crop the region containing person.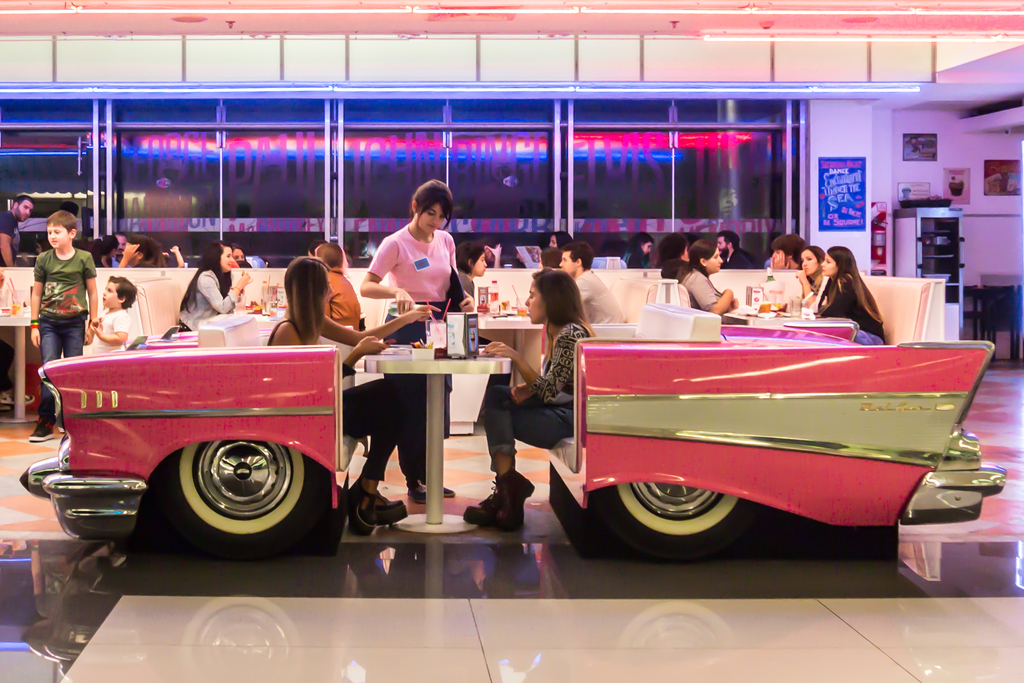
Crop region: (left=767, top=229, right=803, bottom=273).
